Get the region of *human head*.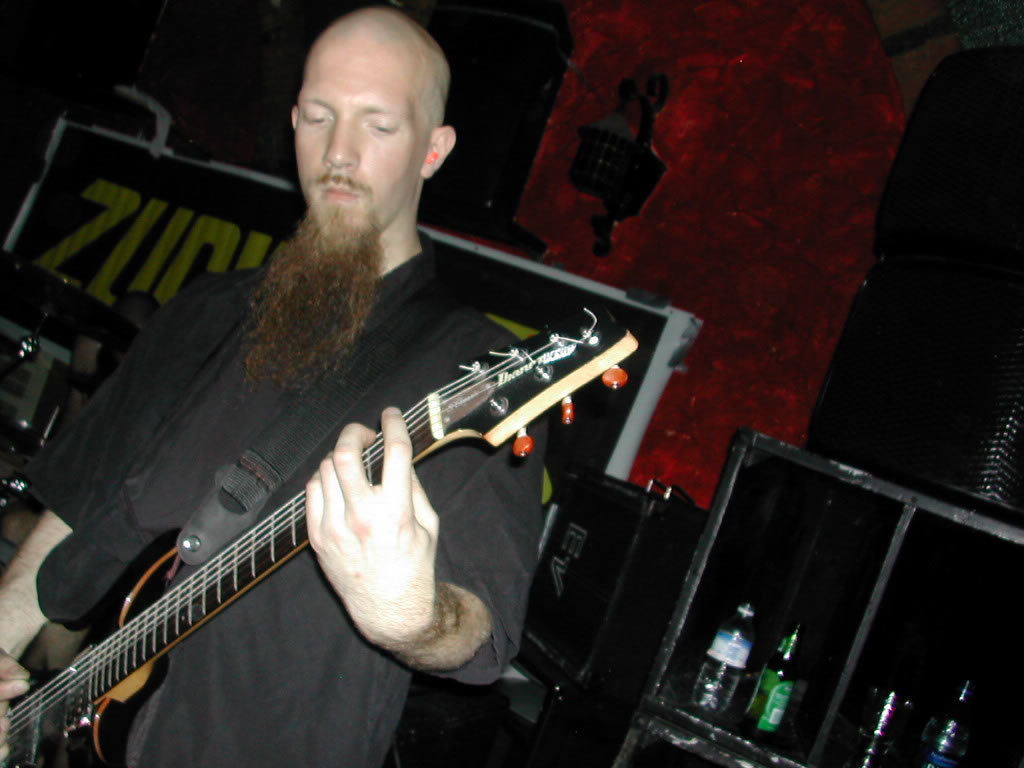
rect(274, 15, 468, 243).
